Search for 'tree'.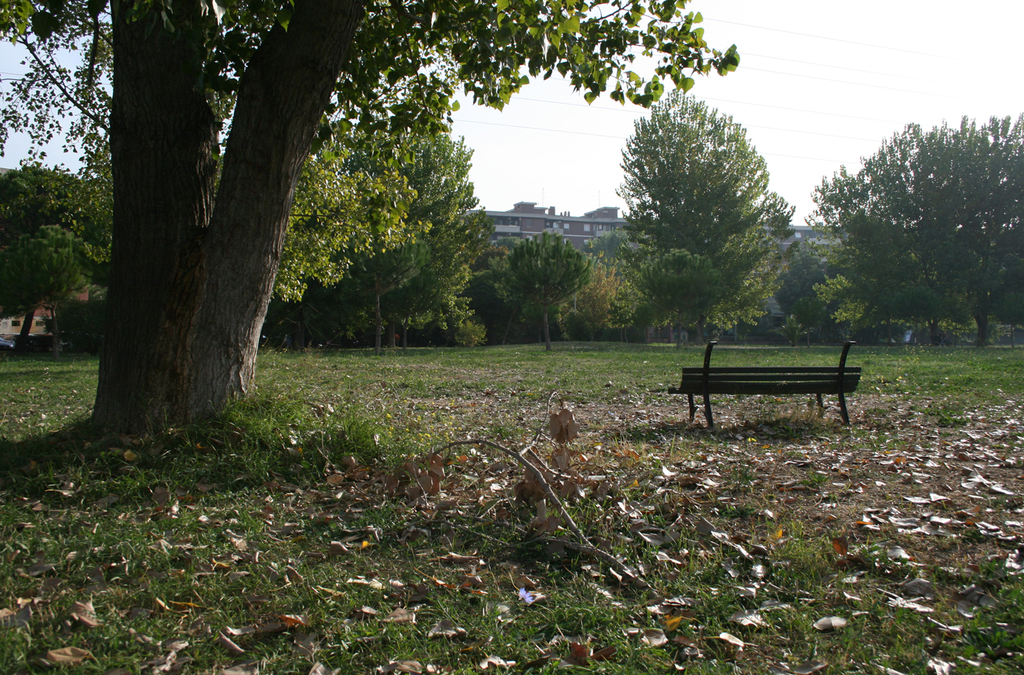
Found at [575,263,634,335].
